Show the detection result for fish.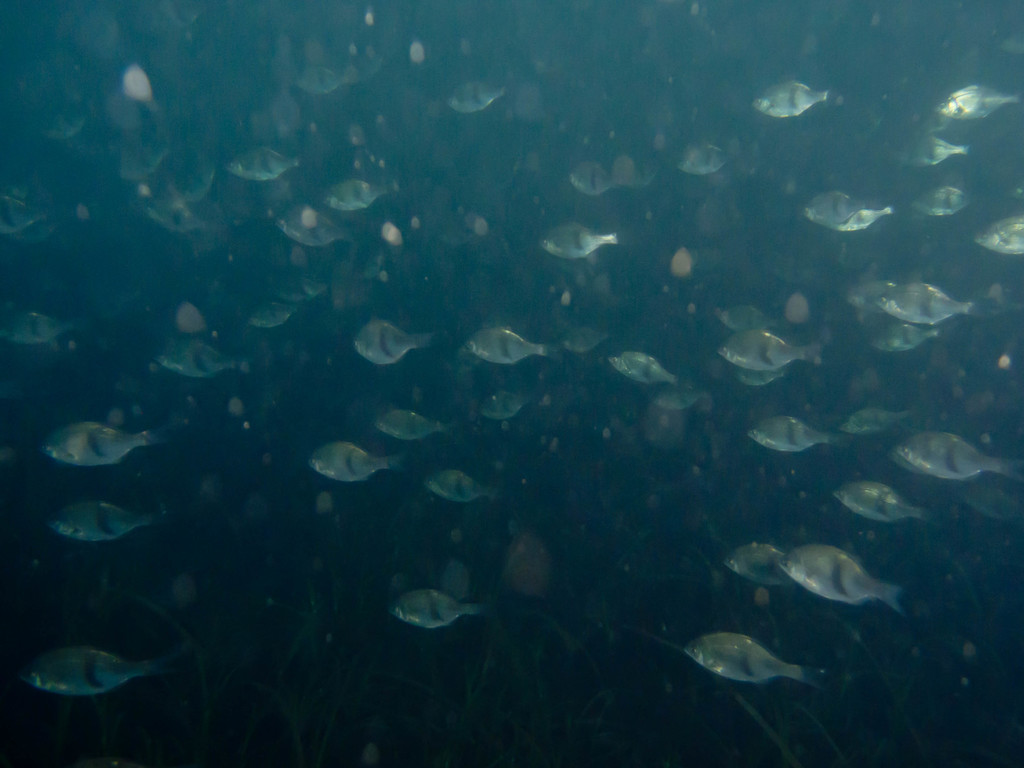
<box>484,388,535,420</box>.
